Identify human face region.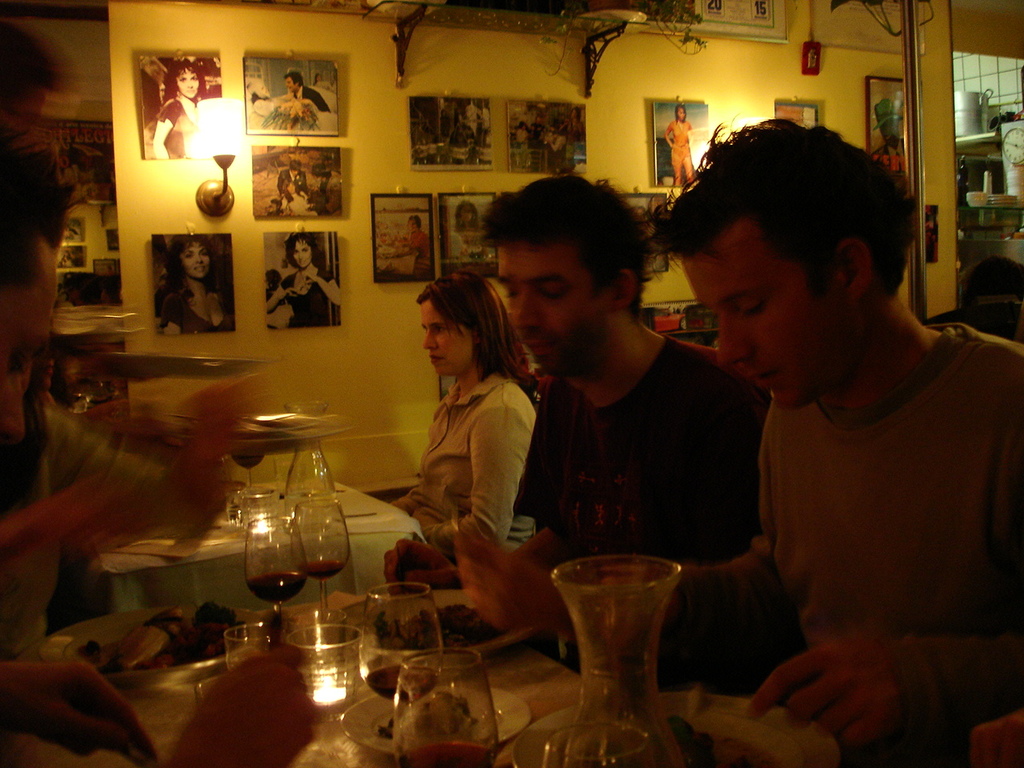
Region: BBox(180, 245, 209, 278).
